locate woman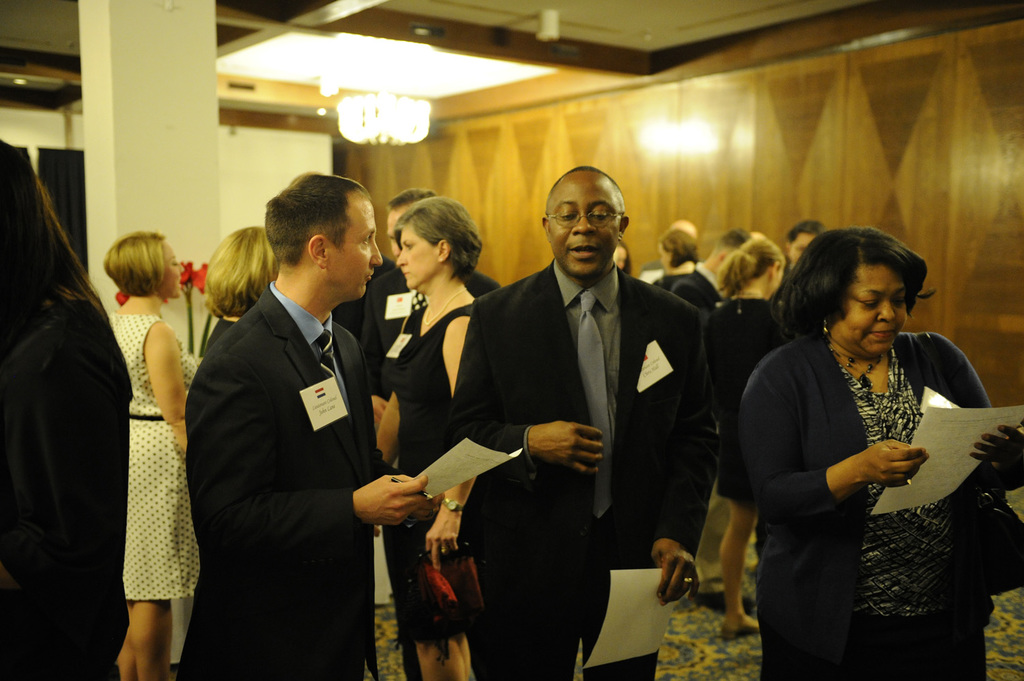
locate(111, 232, 204, 680)
